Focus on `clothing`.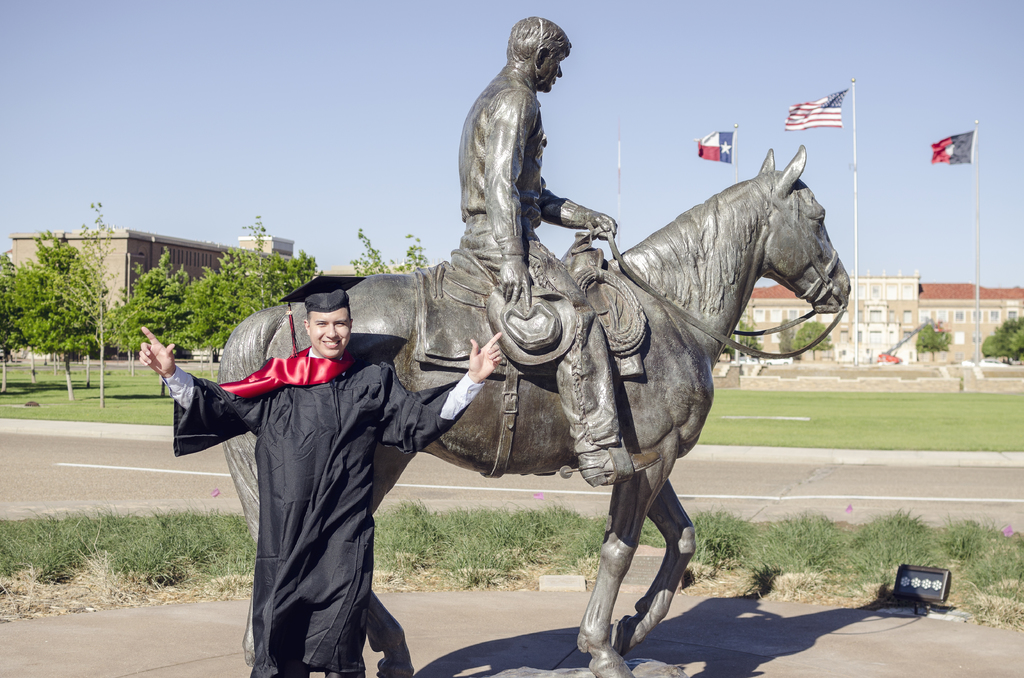
Focused at bbox(452, 62, 627, 464).
